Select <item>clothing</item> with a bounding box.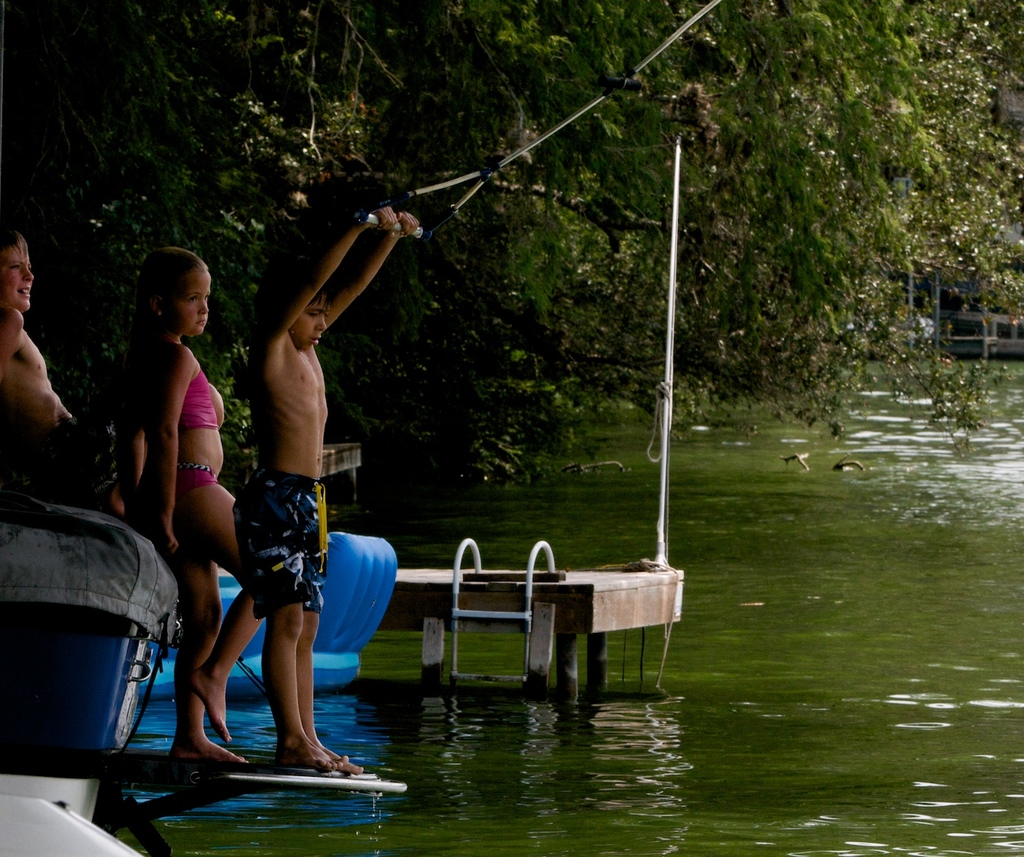
(x1=213, y1=469, x2=350, y2=625).
